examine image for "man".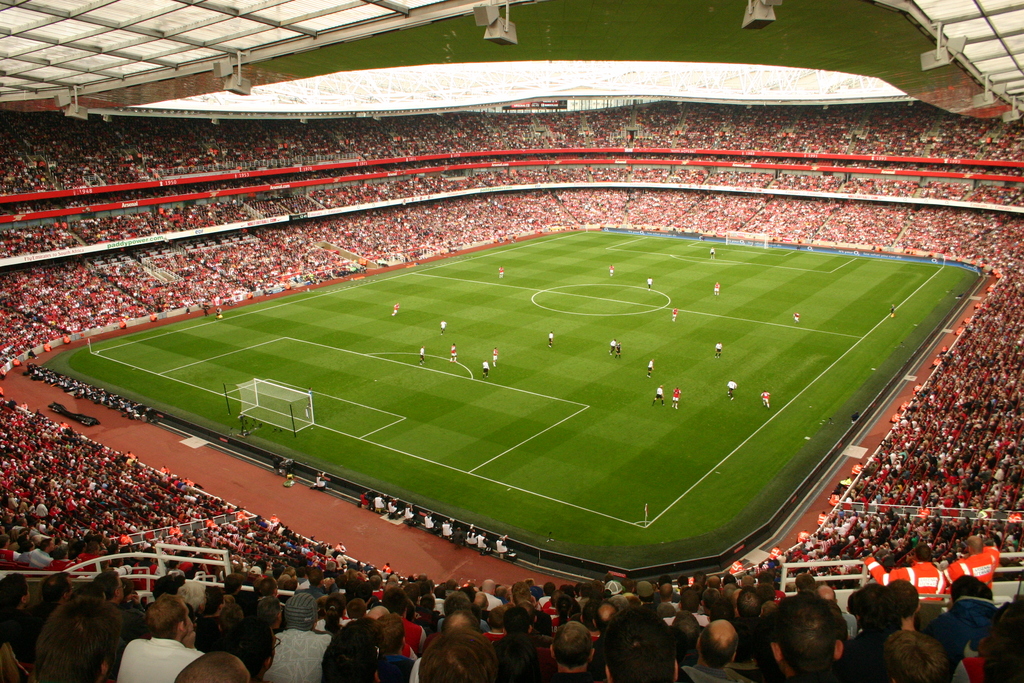
Examination result: {"x1": 416, "y1": 342, "x2": 428, "y2": 363}.
